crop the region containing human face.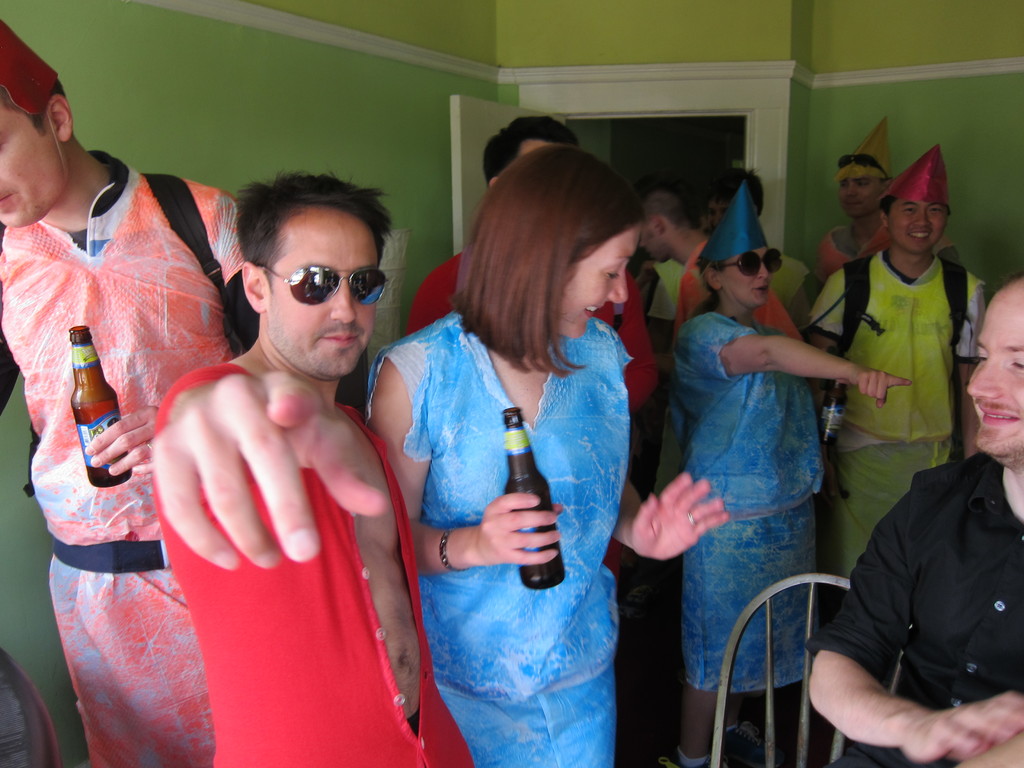
Crop region: [x1=268, y1=216, x2=378, y2=374].
